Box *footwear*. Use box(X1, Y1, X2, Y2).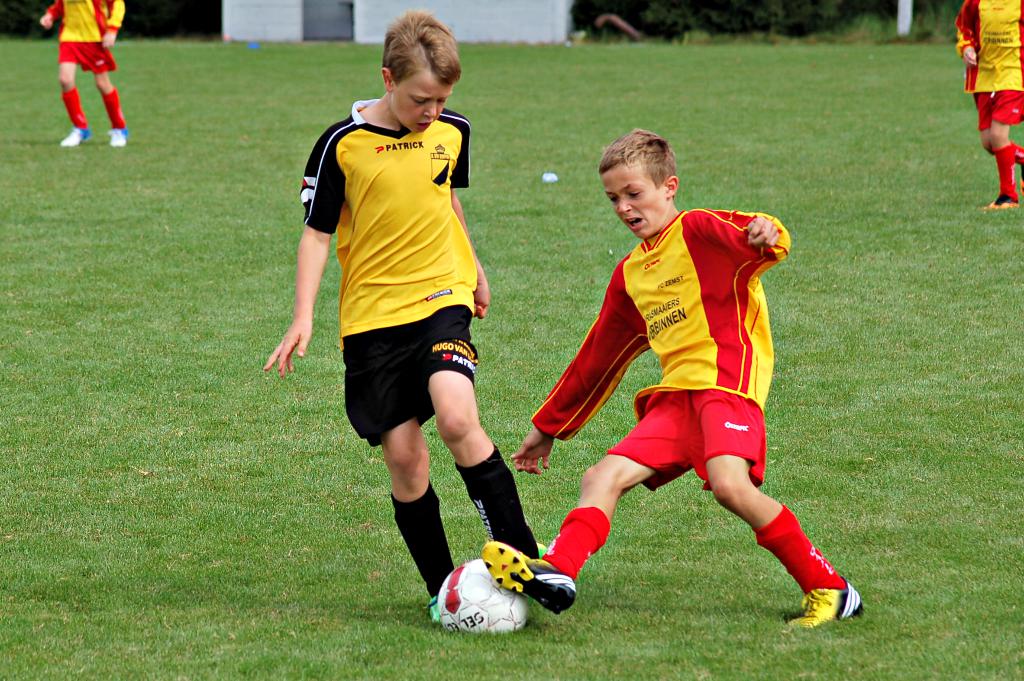
box(60, 125, 92, 147).
